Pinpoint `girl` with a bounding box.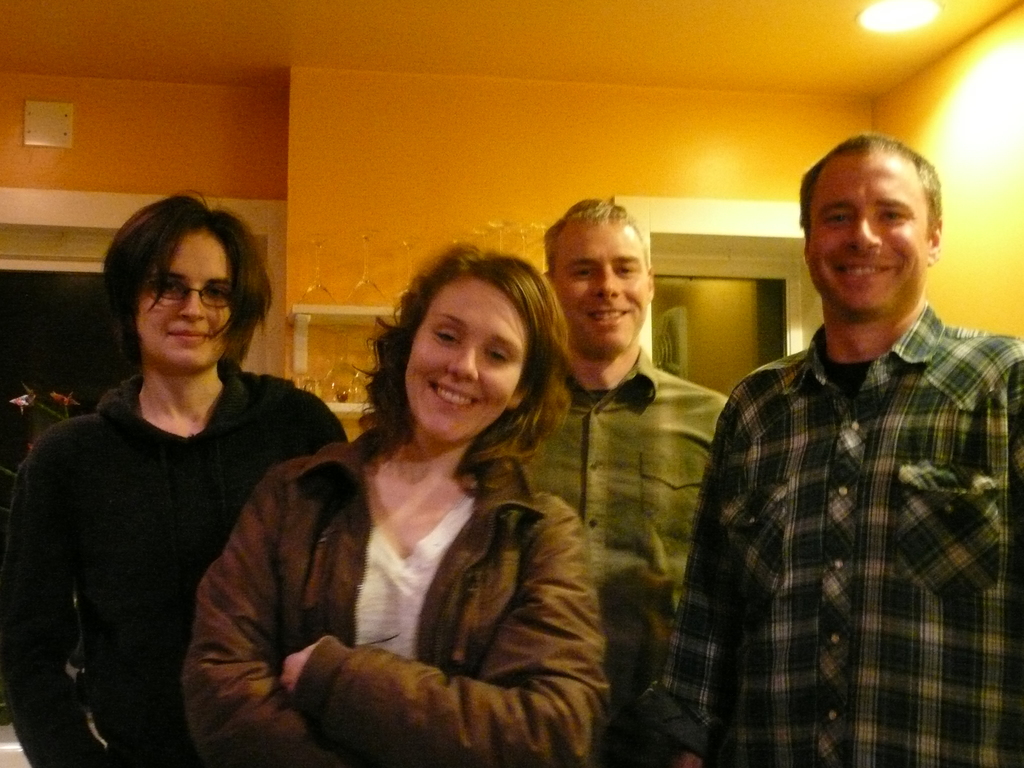
rect(177, 236, 611, 767).
